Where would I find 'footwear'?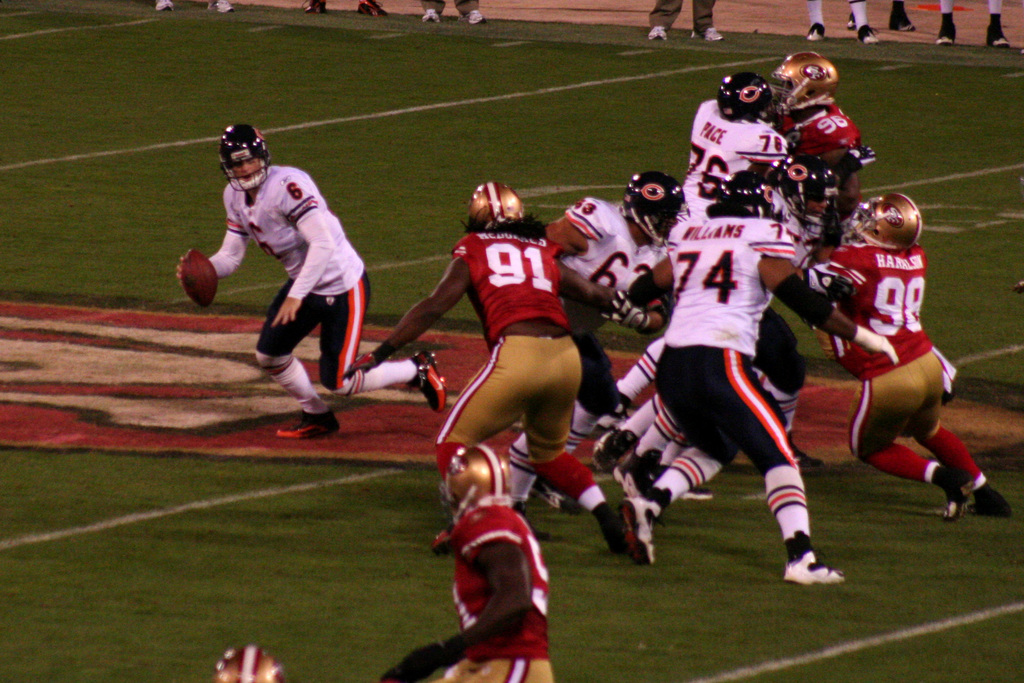
At (x1=889, y1=21, x2=915, y2=32).
